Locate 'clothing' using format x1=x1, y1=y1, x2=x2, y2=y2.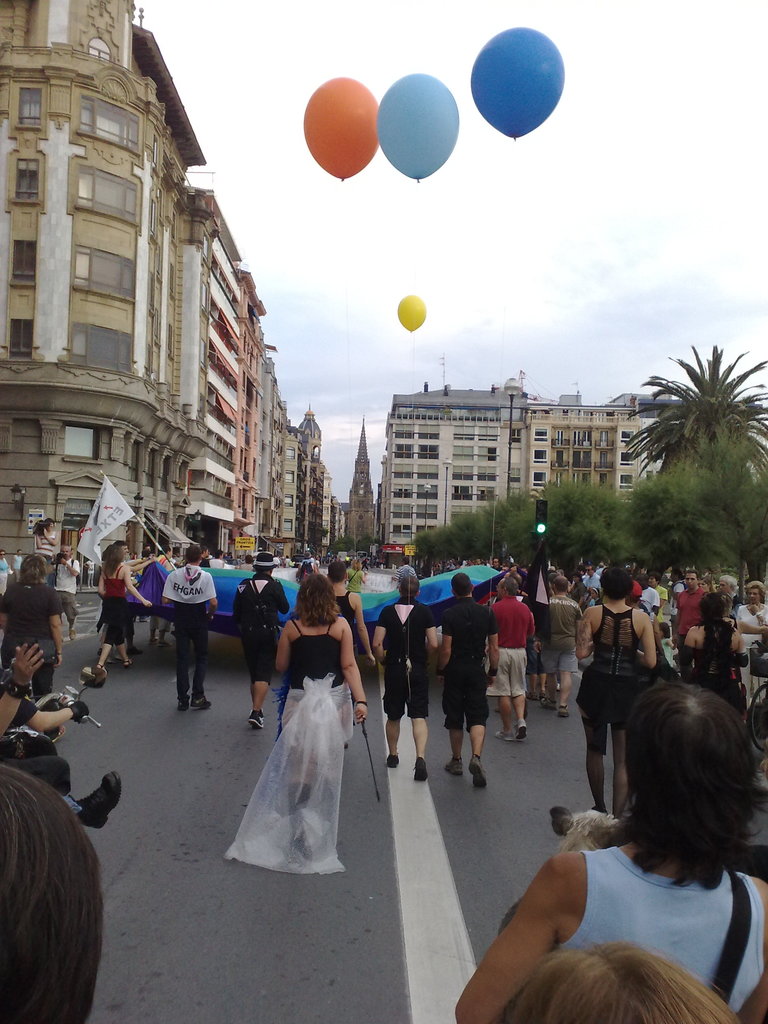
x1=684, y1=610, x2=738, y2=684.
